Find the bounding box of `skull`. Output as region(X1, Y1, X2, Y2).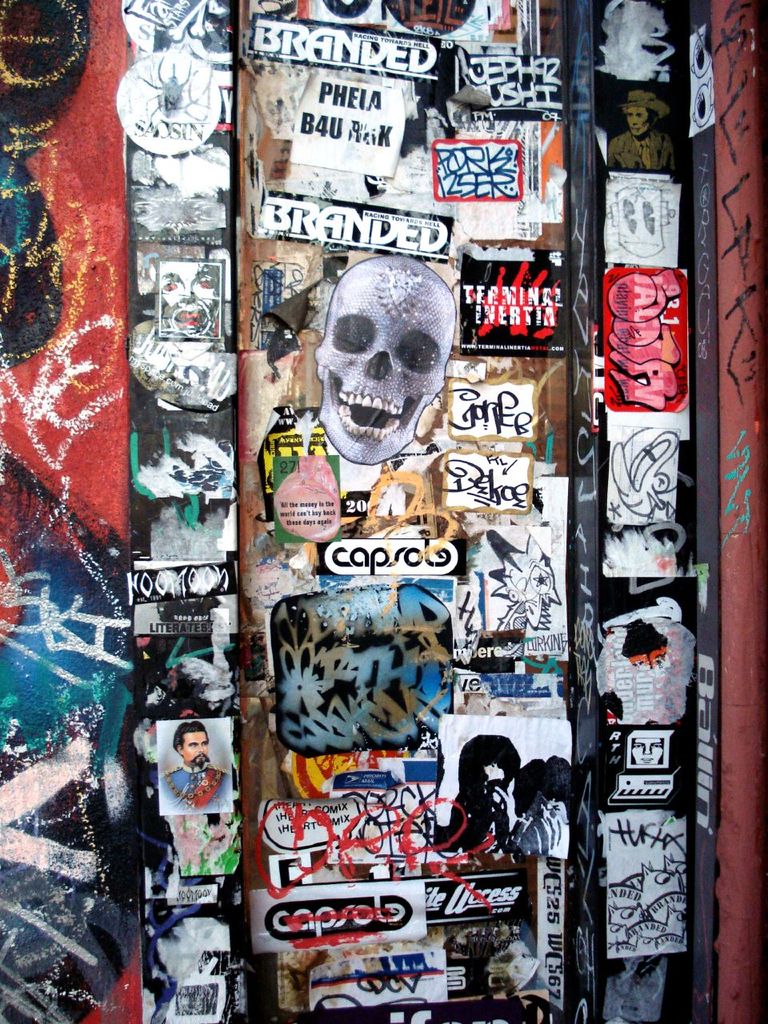
region(311, 234, 449, 460).
